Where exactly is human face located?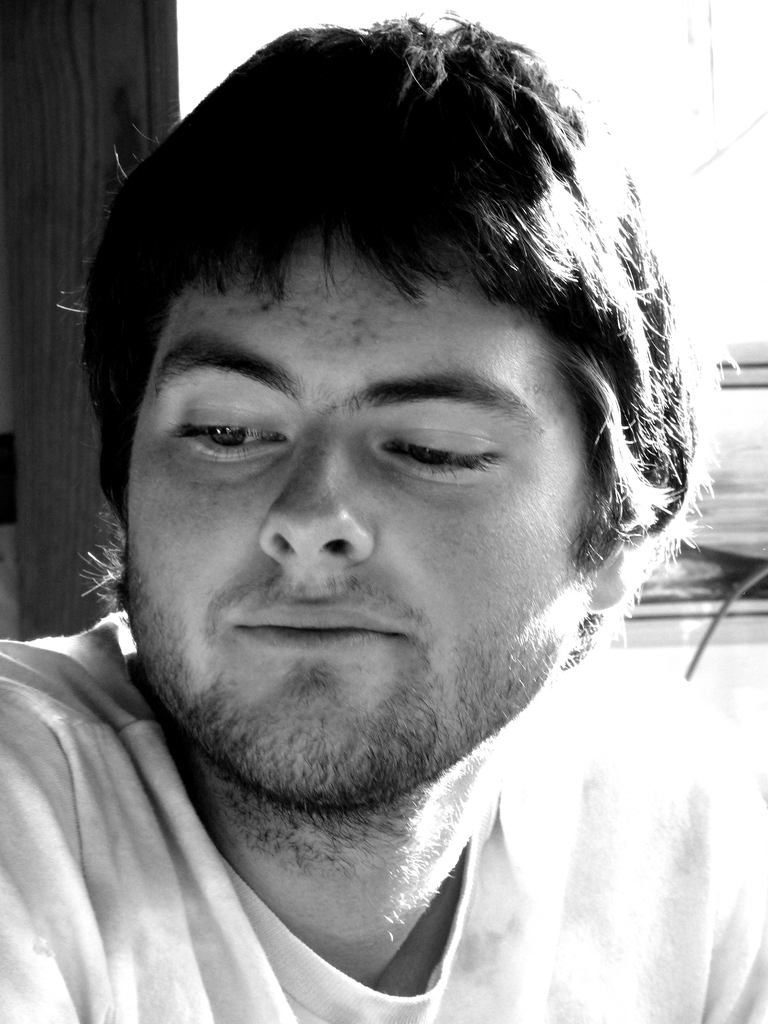
Its bounding box is 129, 223, 598, 809.
